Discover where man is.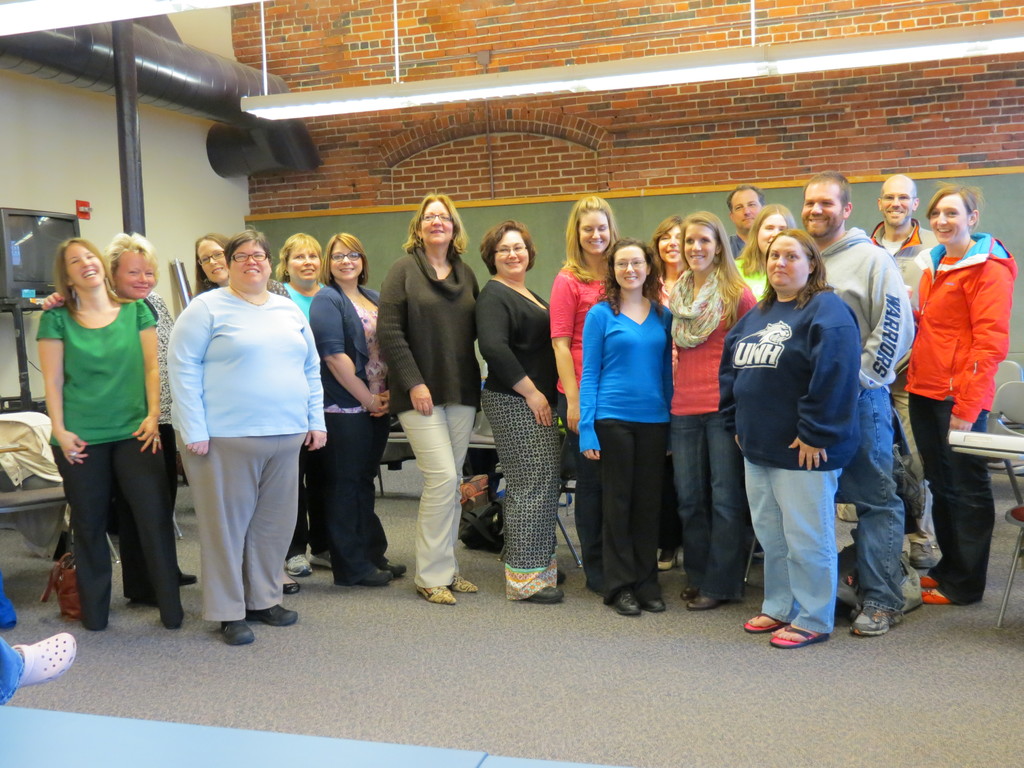
Discovered at [left=867, top=170, right=943, bottom=570].
